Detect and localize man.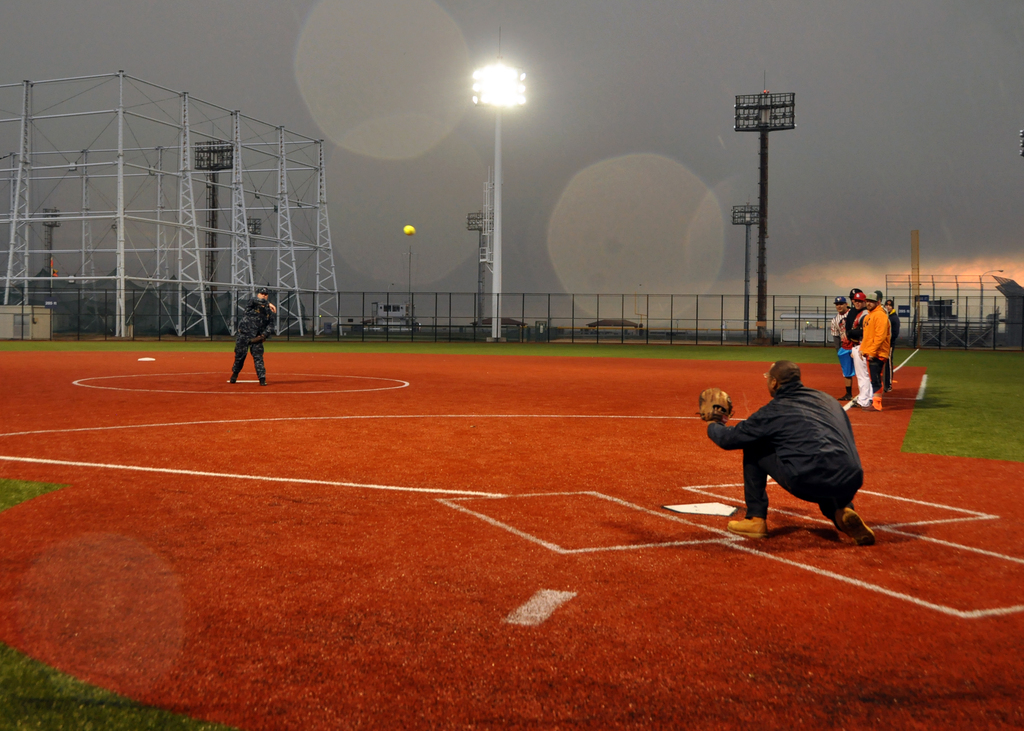
Localized at left=712, top=362, right=887, bottom=543.
